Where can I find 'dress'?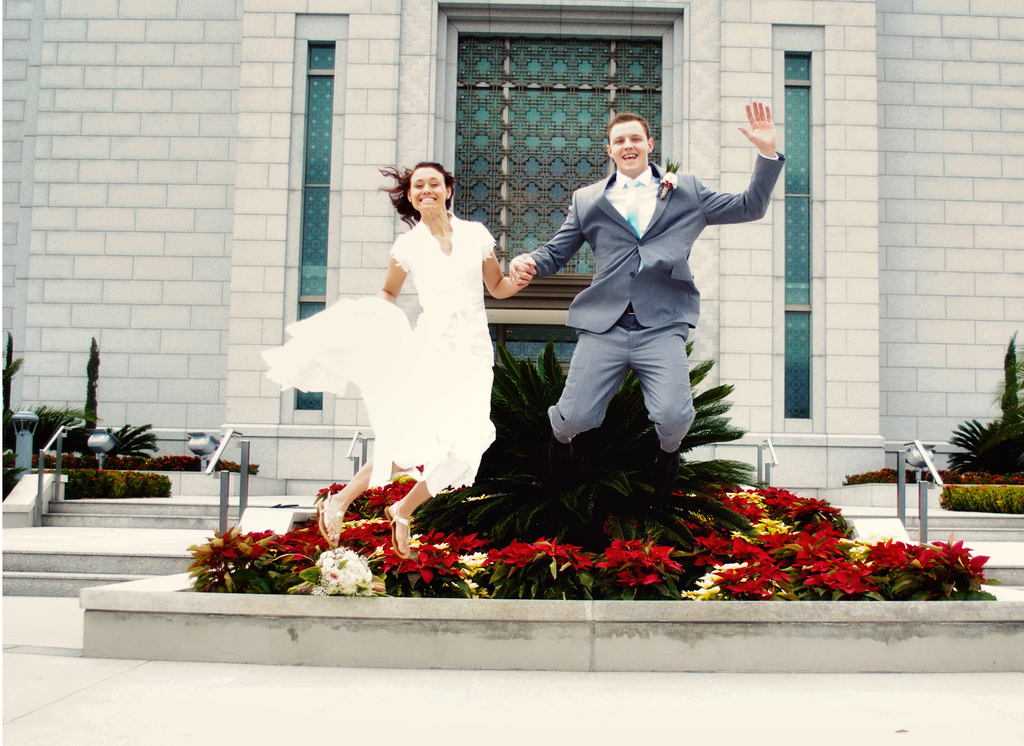
You can find it at (left=300, top=193, right=514, bottom=499).
